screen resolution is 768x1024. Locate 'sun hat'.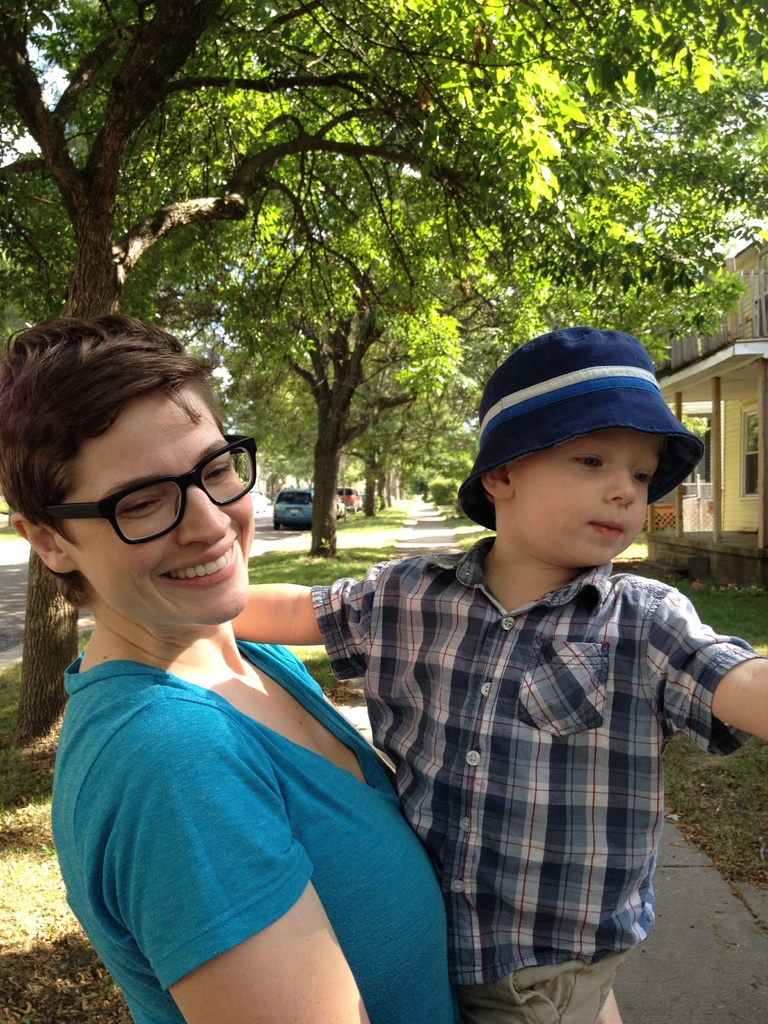
<region>450, 324, 716, 540</region>.
